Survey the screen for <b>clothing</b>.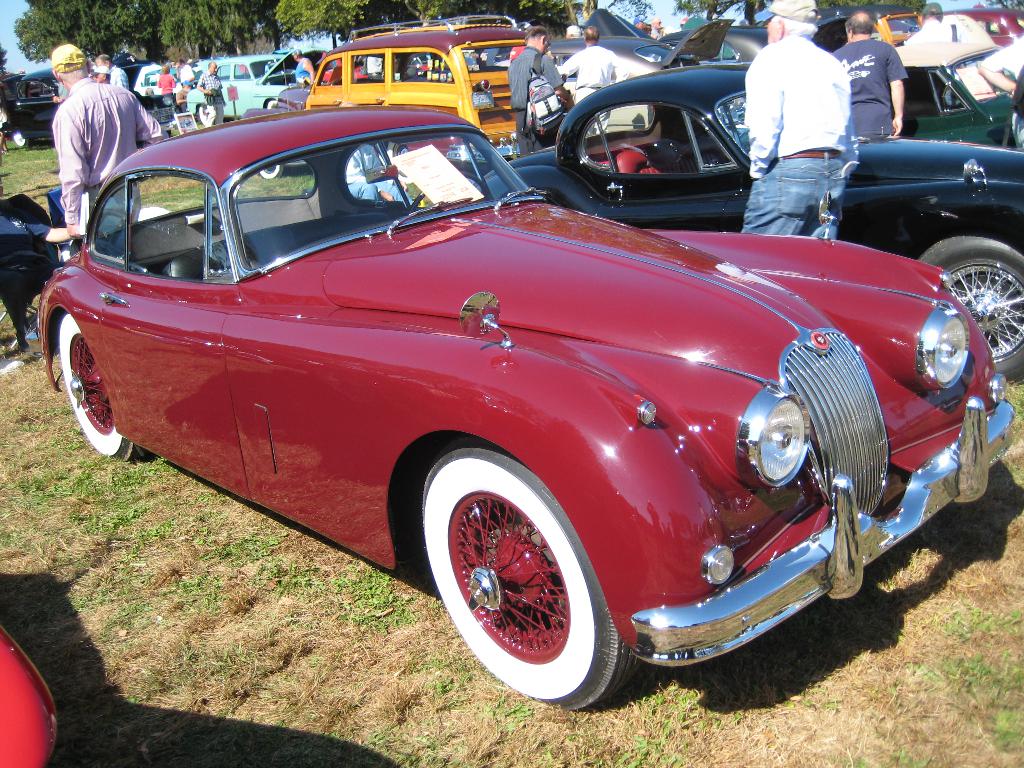
Survey found: BBox(160, 72, 177, 103).
